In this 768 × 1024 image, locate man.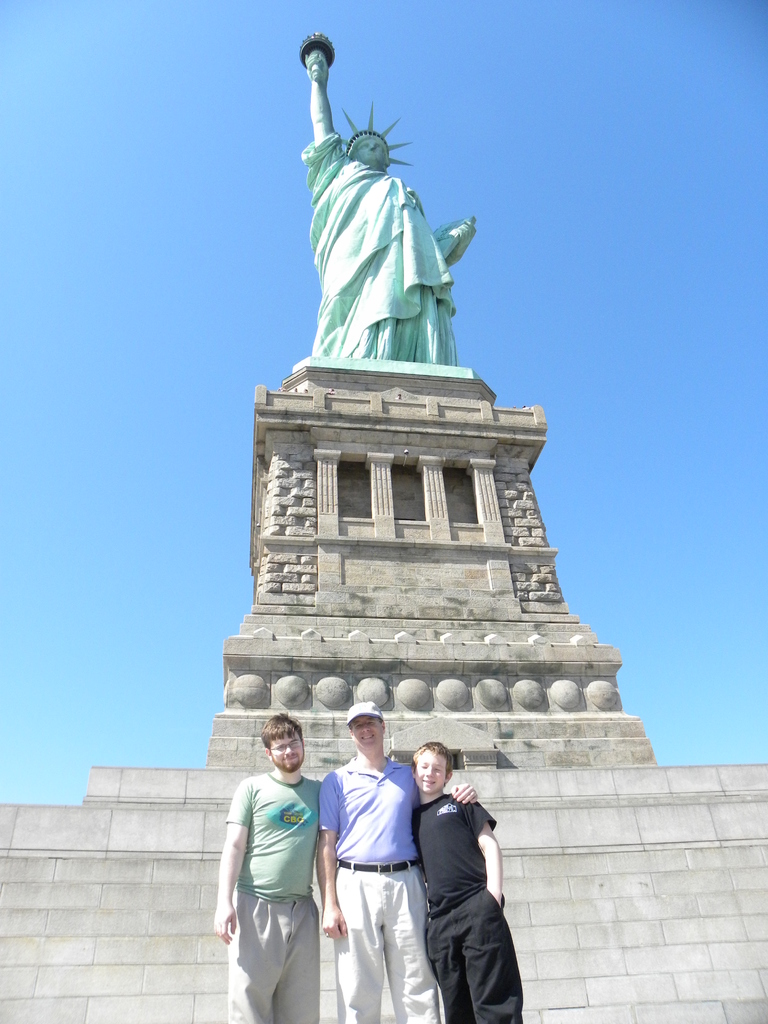
Bounding box: [360, 717, 503, 1023].
